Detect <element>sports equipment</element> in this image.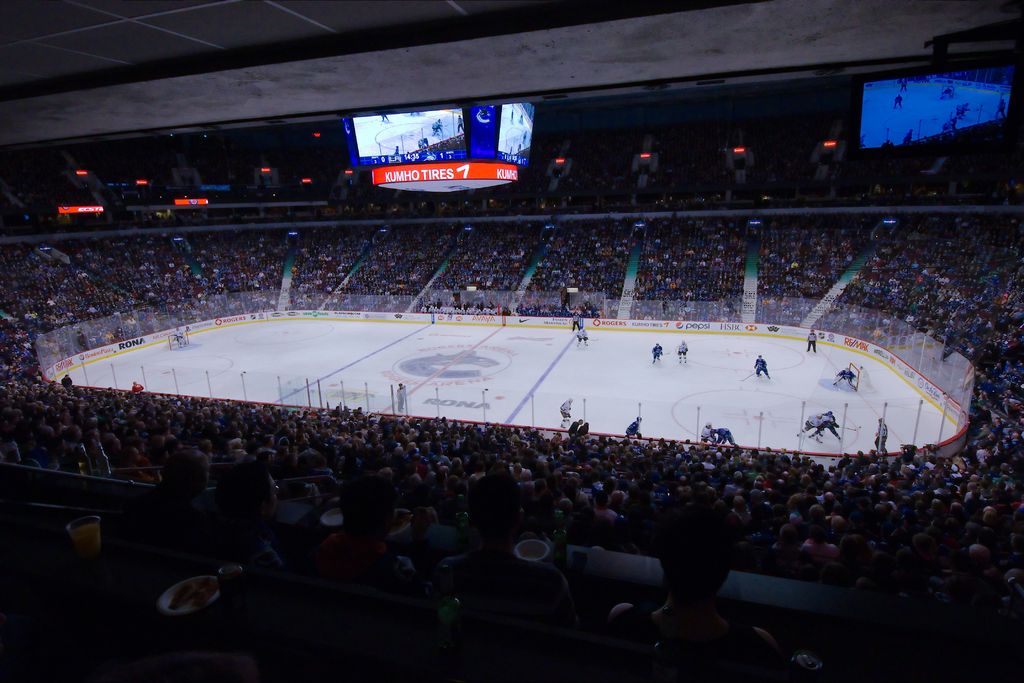
Detection: <box>799,424,808,451</box>.
